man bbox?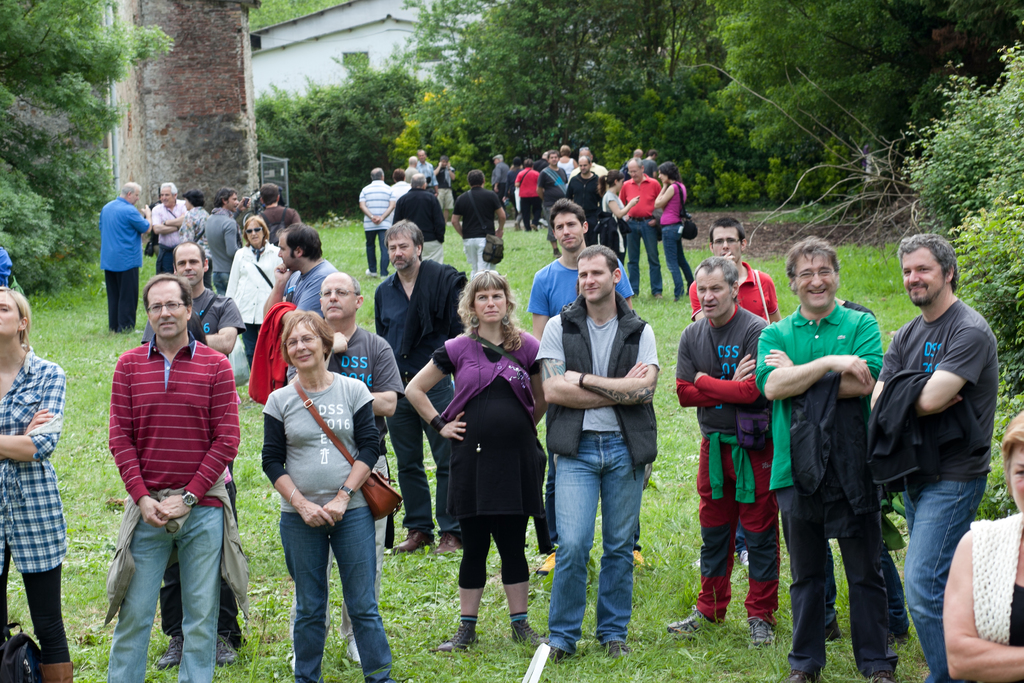
673, 254, 774, 648
